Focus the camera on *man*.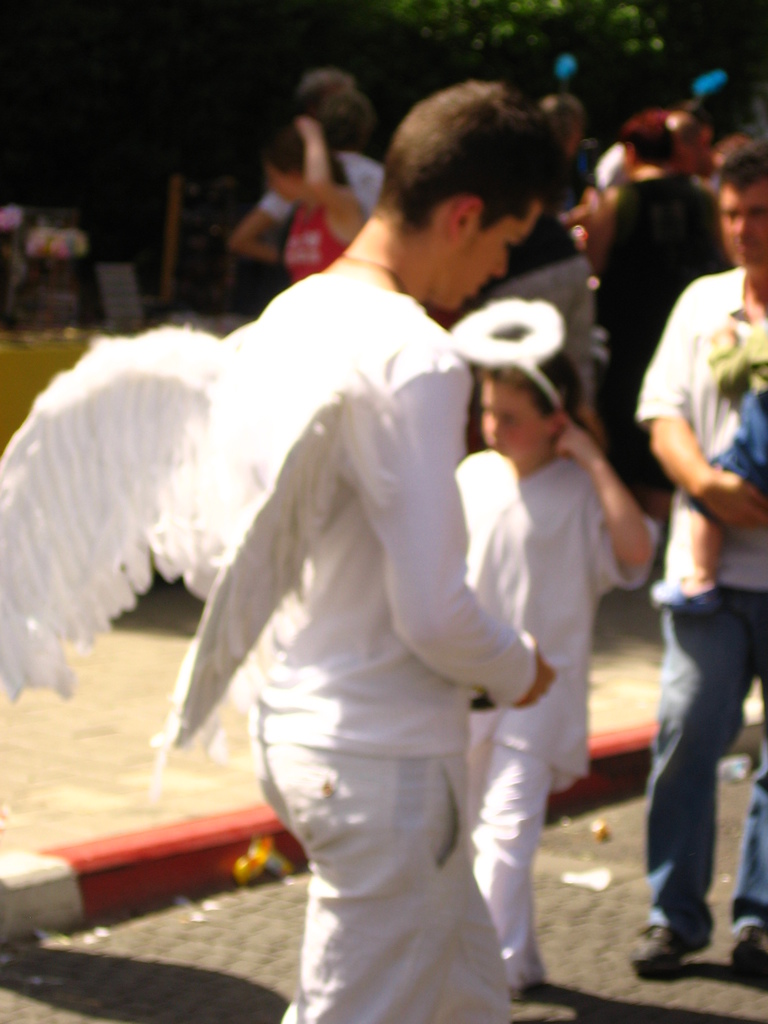
Focus region: [618,141,767,979].
